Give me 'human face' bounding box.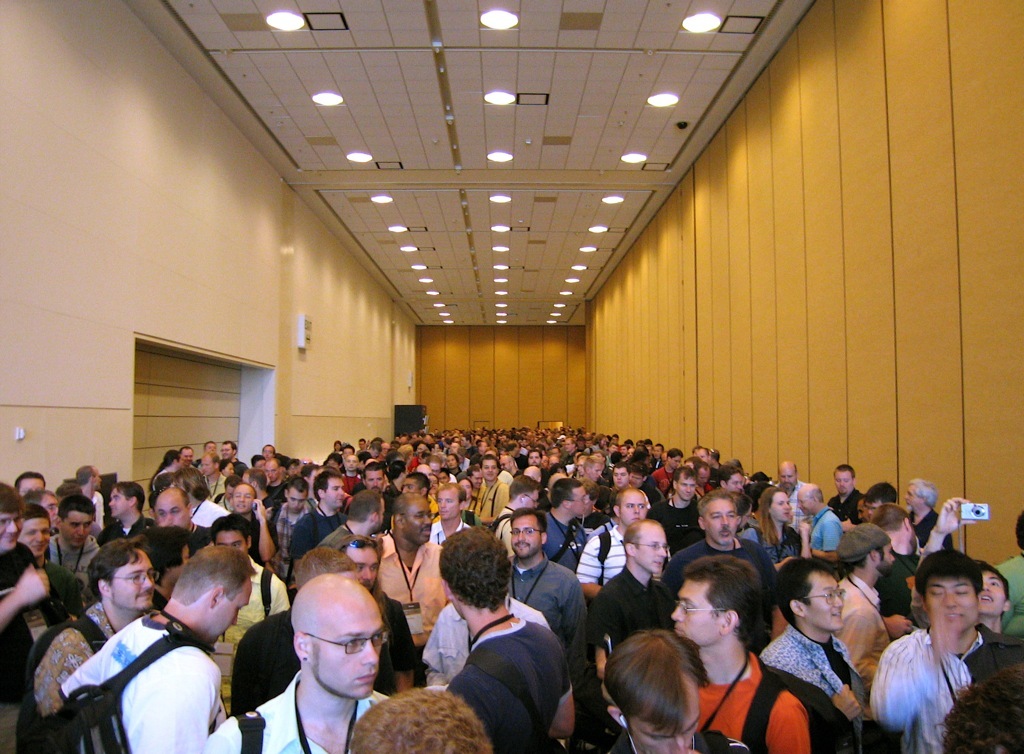
region(205, 441, 215, 451).
